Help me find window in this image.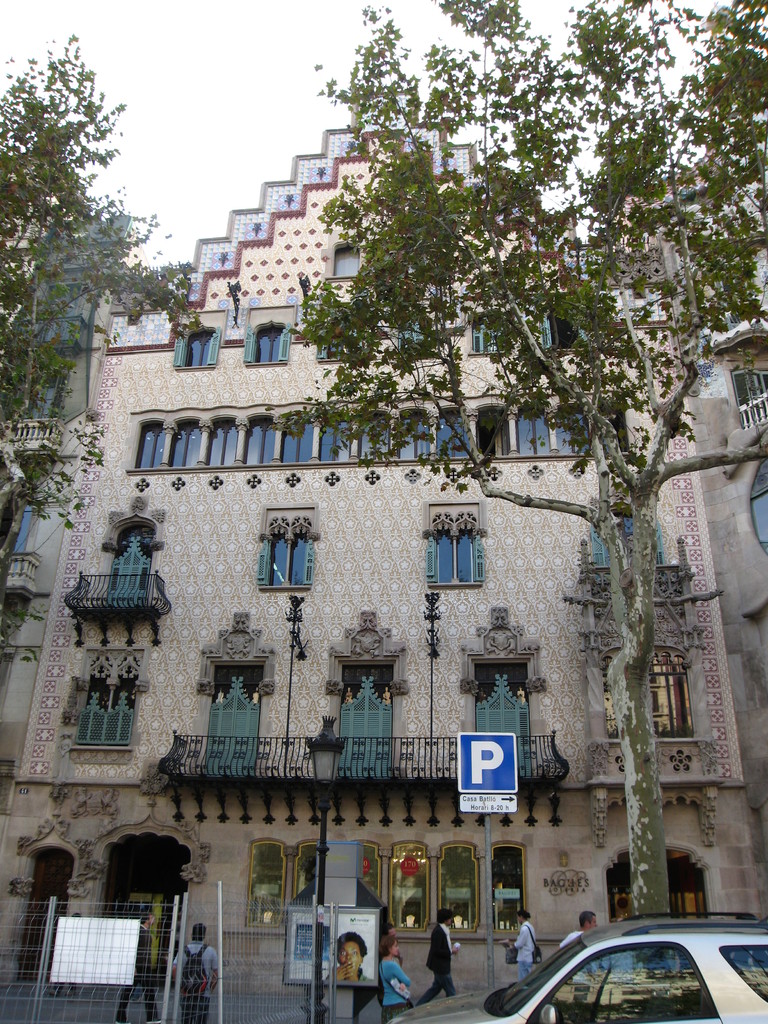
Found it: bbox=[319, 326, 357, 357].
